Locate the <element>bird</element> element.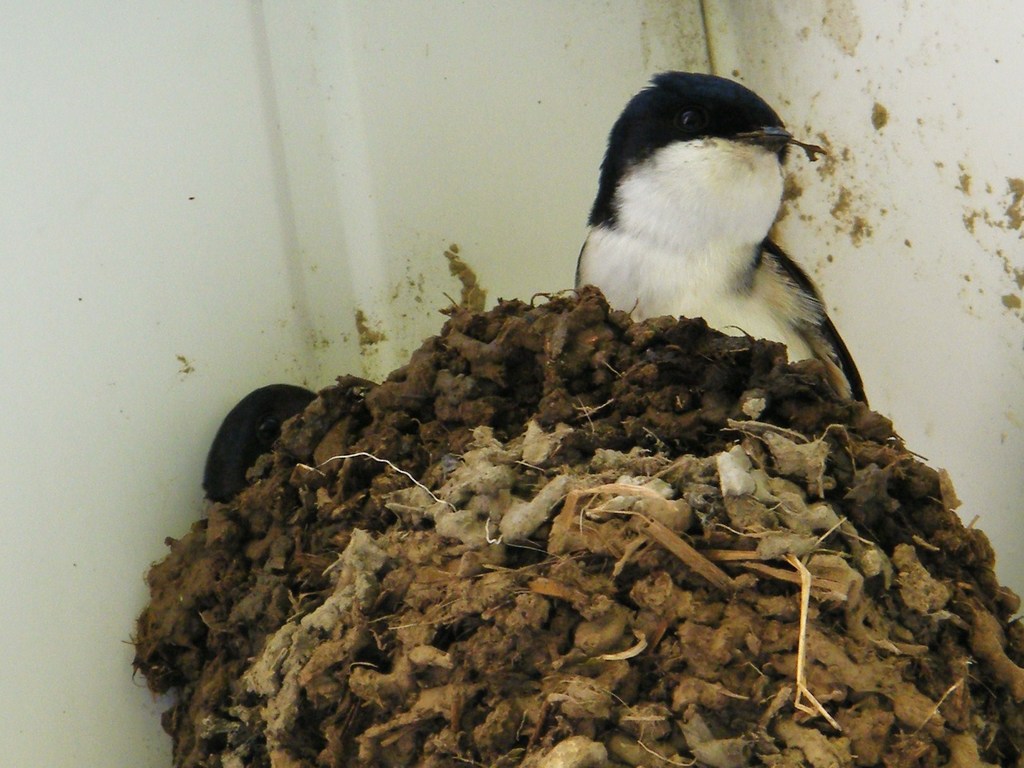
Element bbox: left=202, top=382, right=323, bottom=504.
